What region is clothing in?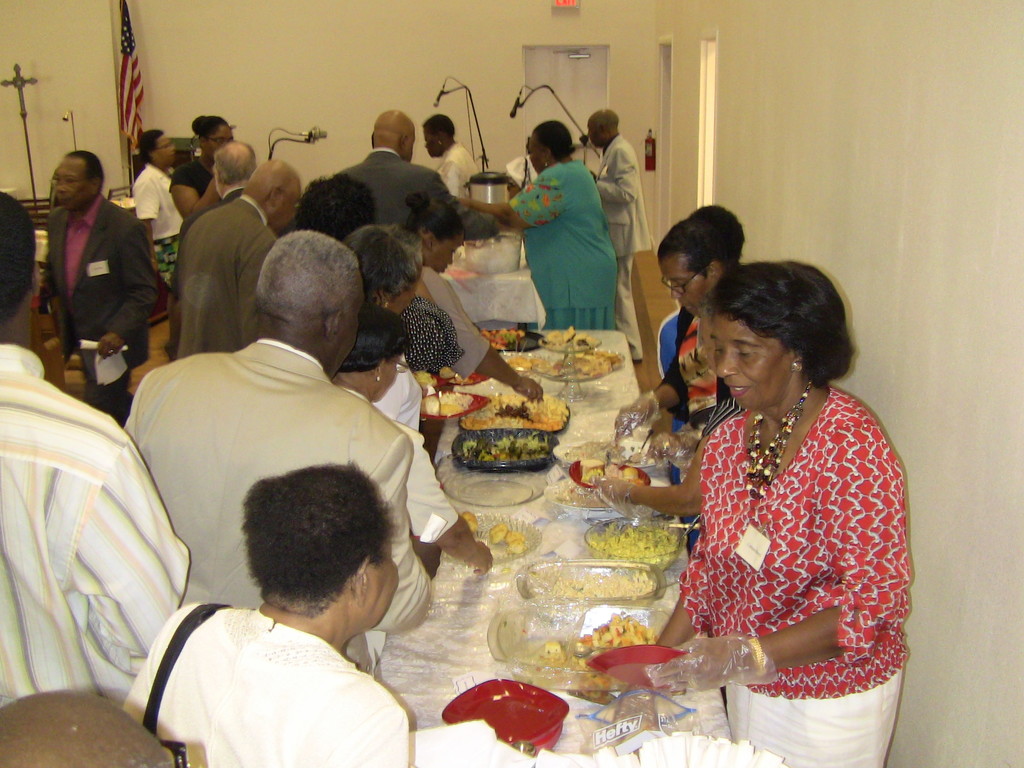
664, 386, 906, 696.
